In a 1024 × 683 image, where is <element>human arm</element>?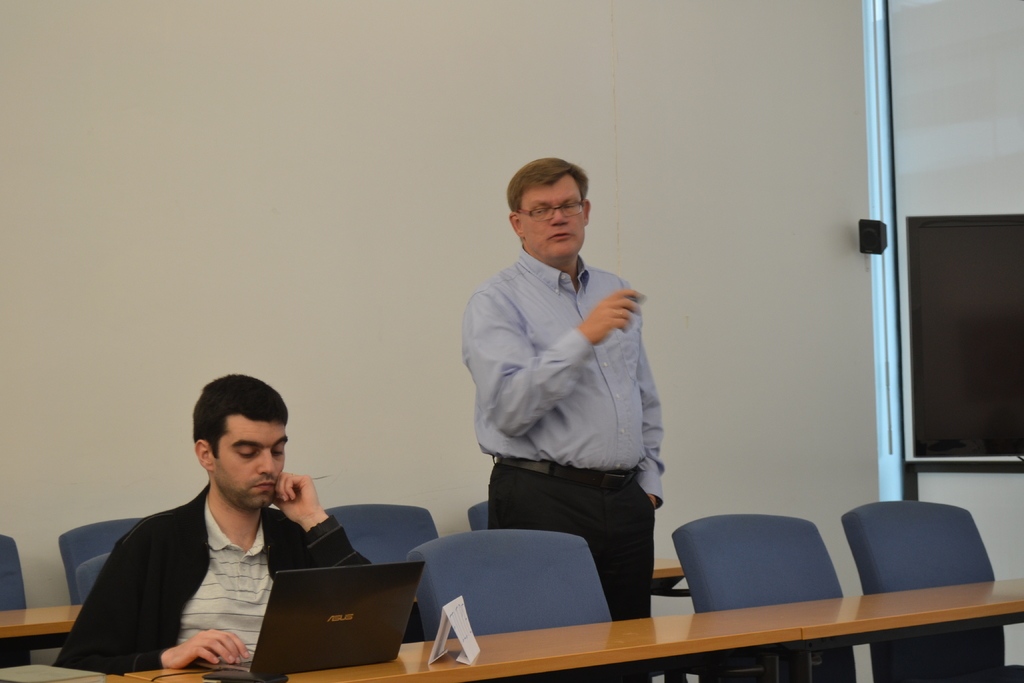
select_region(626, 305, 672, 519).
